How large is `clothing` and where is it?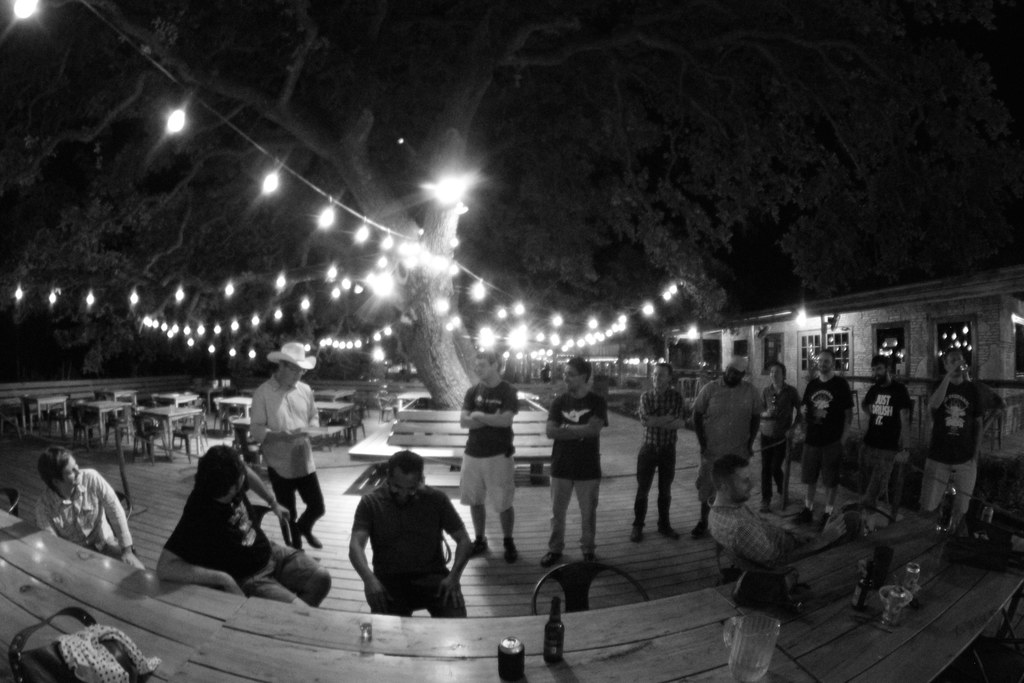
Bounding box: [x1=766, y1=389, x2=795, y2=506].
